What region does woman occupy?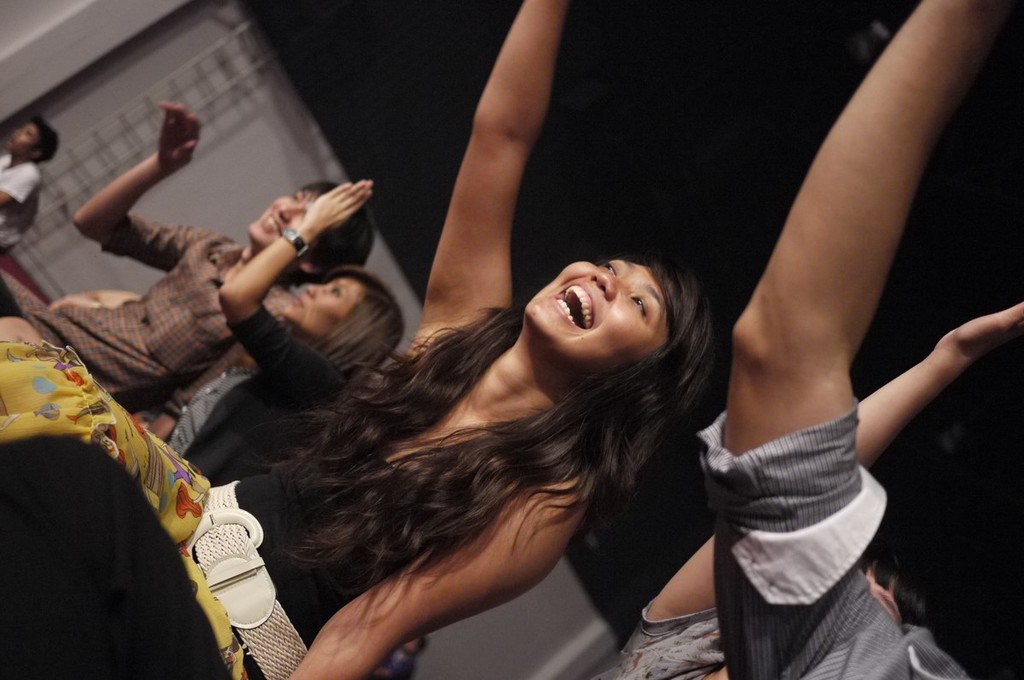
(x1=0, y1=0, x2=718, y2=679).
